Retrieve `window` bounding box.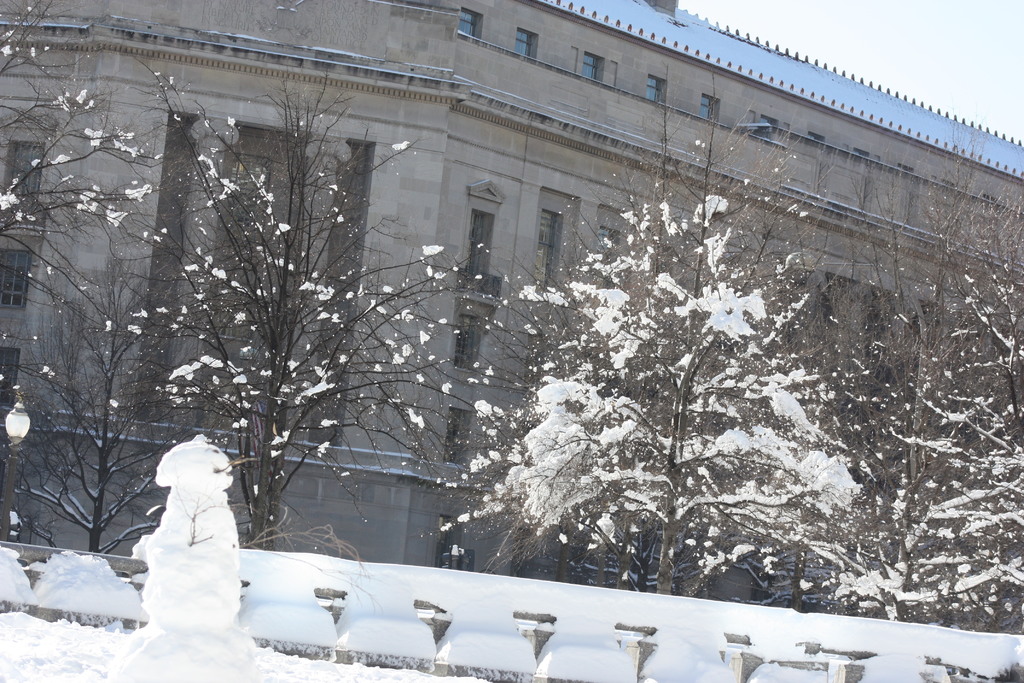
Bounding box: 945/179/959/192.
